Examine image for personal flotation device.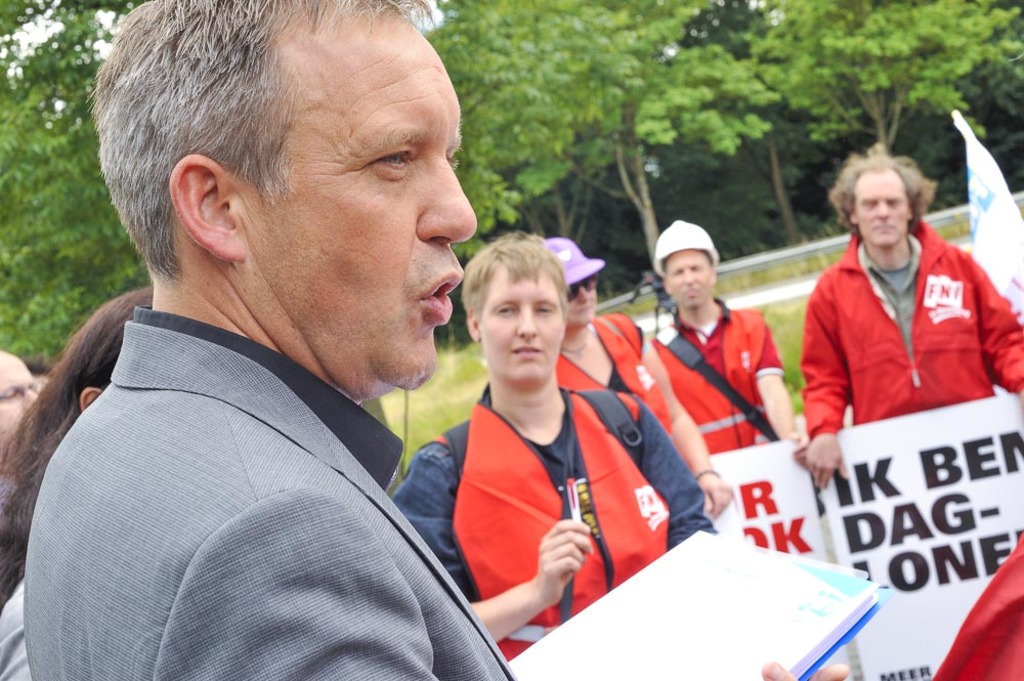
Examination result: l=645, t=288, r=770, b=453.
